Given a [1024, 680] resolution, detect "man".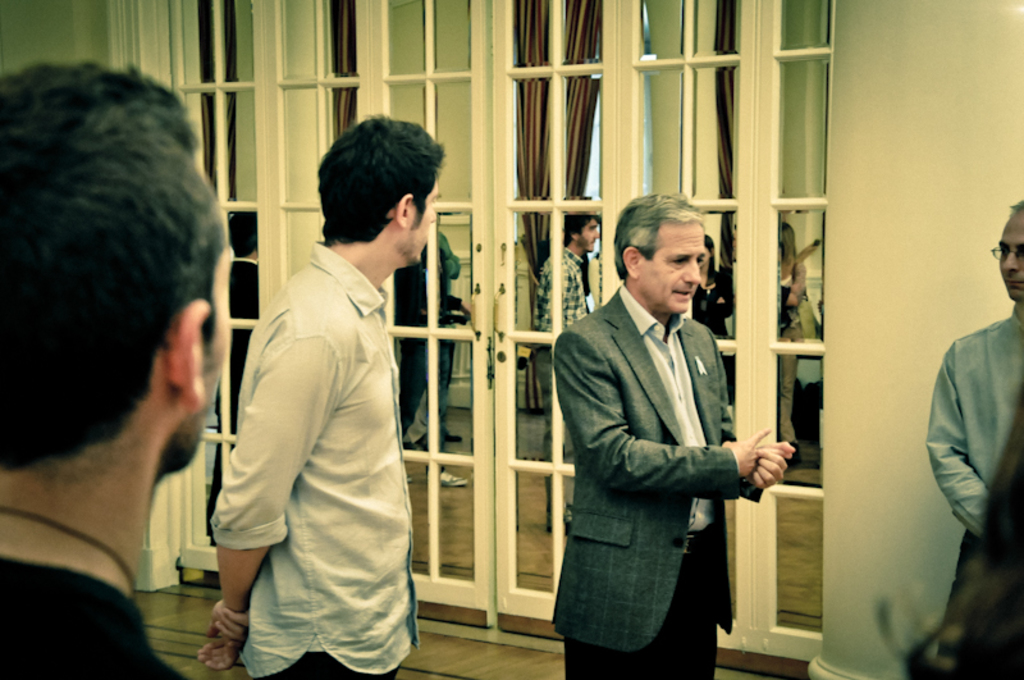
(552,192,790,674).
